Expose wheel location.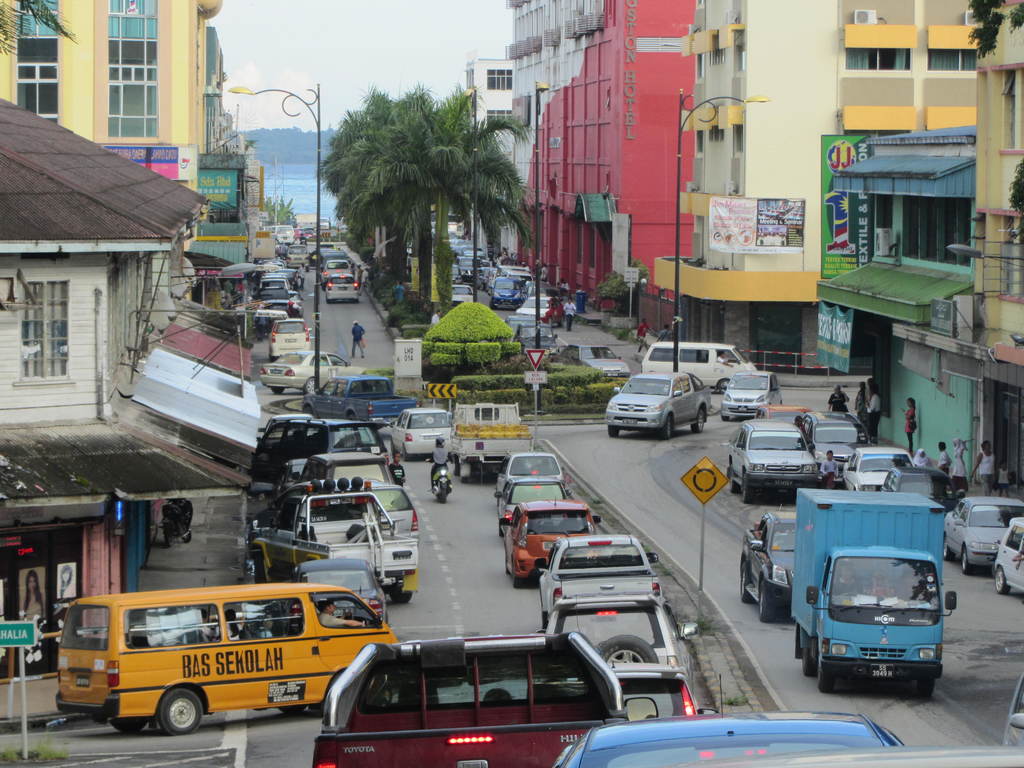
Exposed at region(323, 672, 350, 717).
